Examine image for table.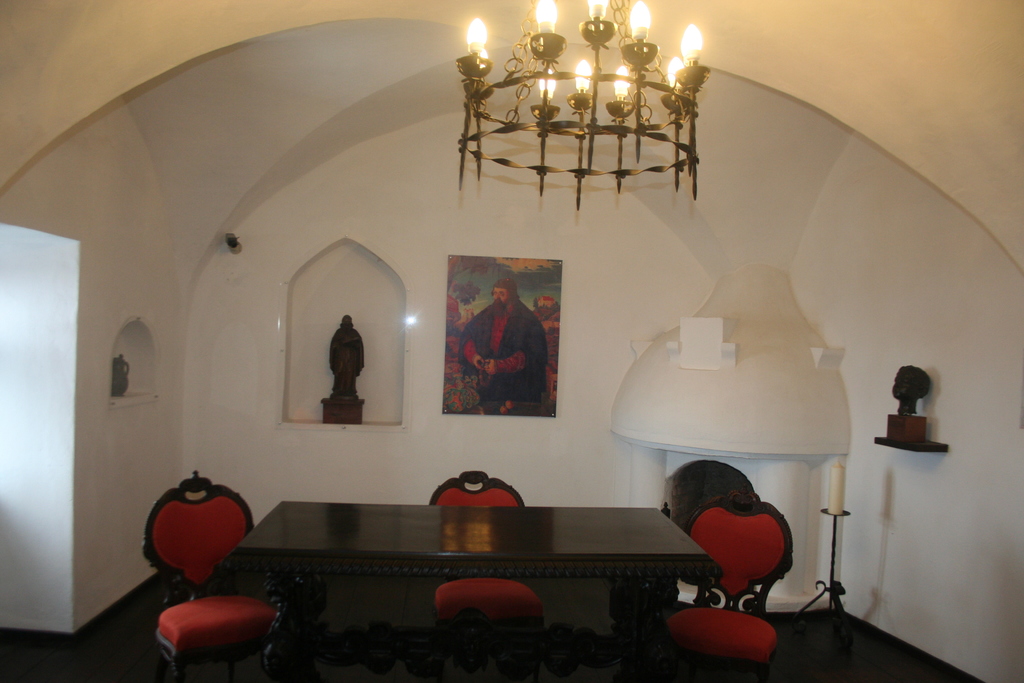
Examination result: 231,502,727,682.
